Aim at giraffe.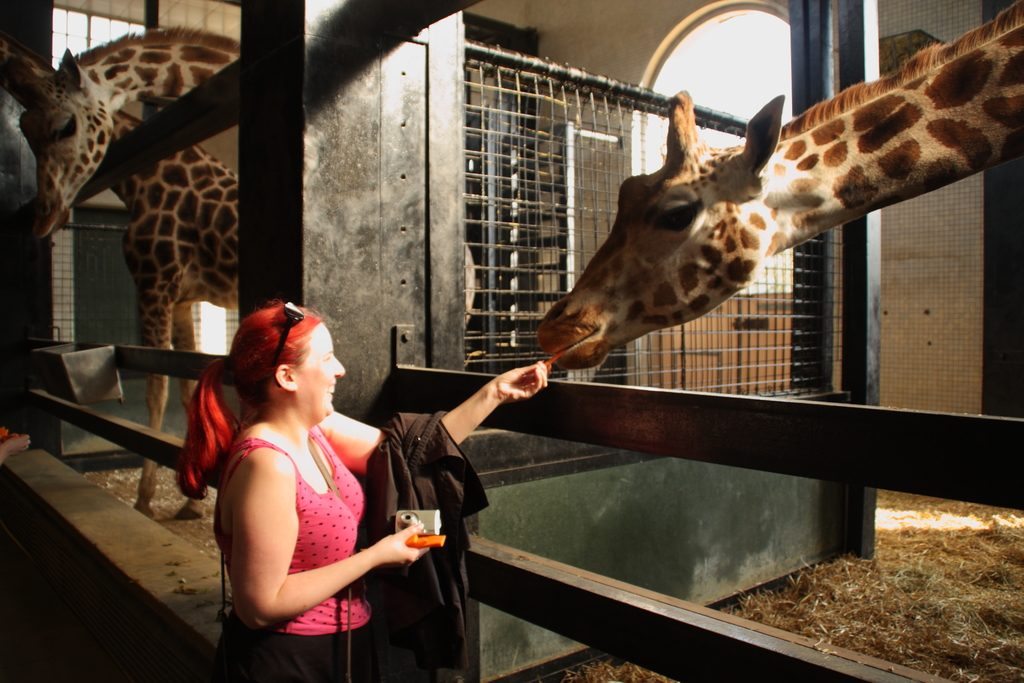
Aimed at x1=96 y1=110 x2=243 y2=528.
